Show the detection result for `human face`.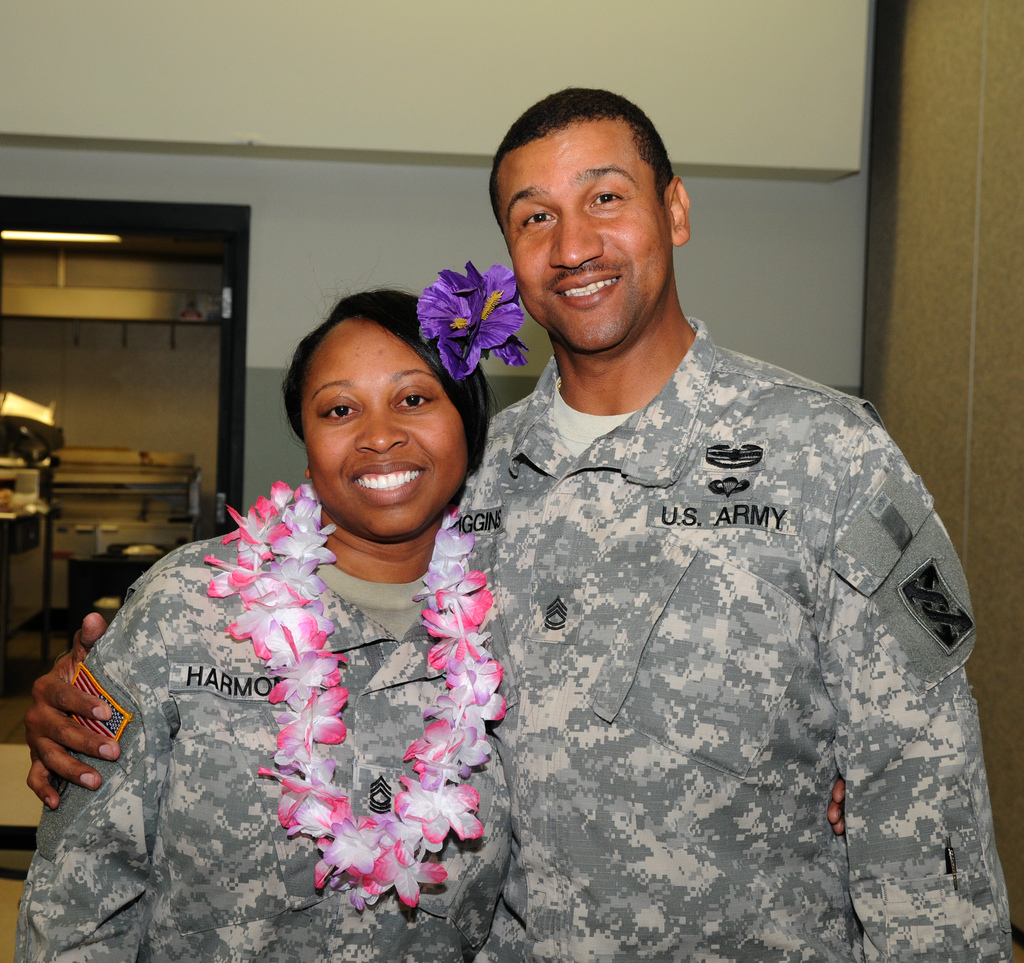
bbox=(294, 316, 468, 540).
